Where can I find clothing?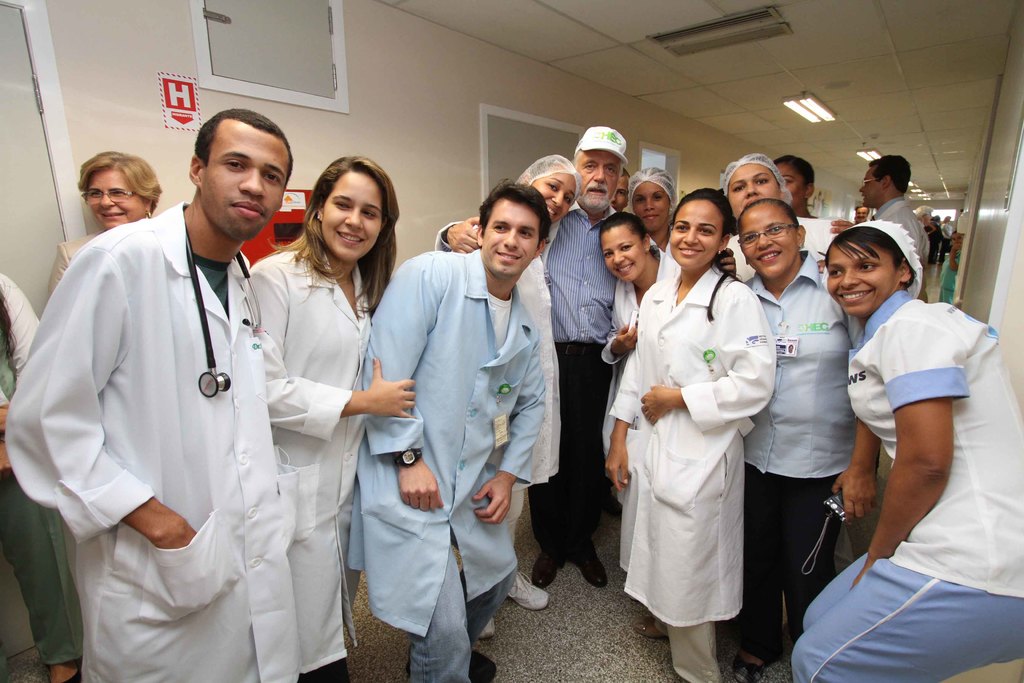
You can find it at (x1=47, y1=231, x2=104, y2=300).
